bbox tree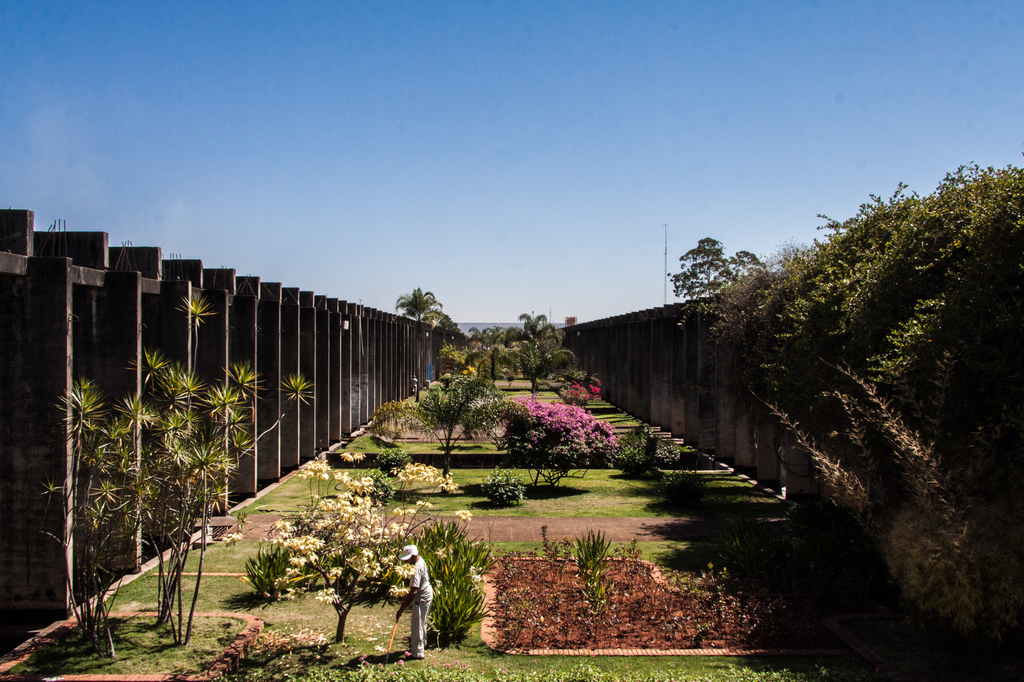
pyautogui.locateOnScreen(563, 524, 619, 623)
